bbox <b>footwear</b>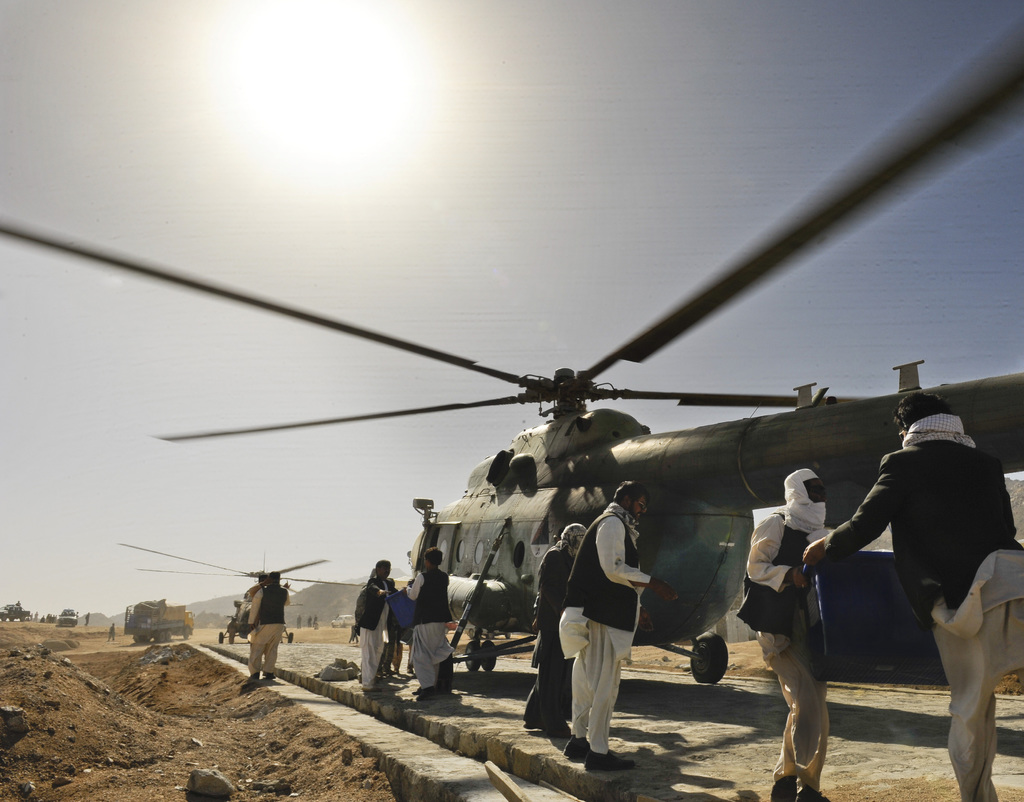
x1=561 y1=735 x2=589 y2=757
